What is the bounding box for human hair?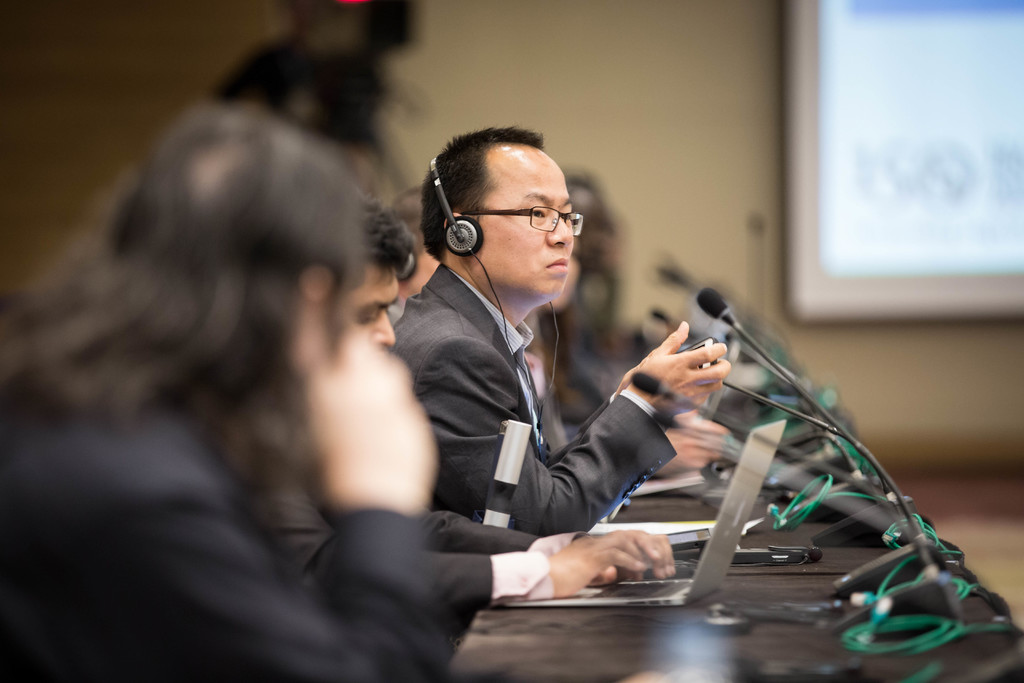
208/35/397/160.
